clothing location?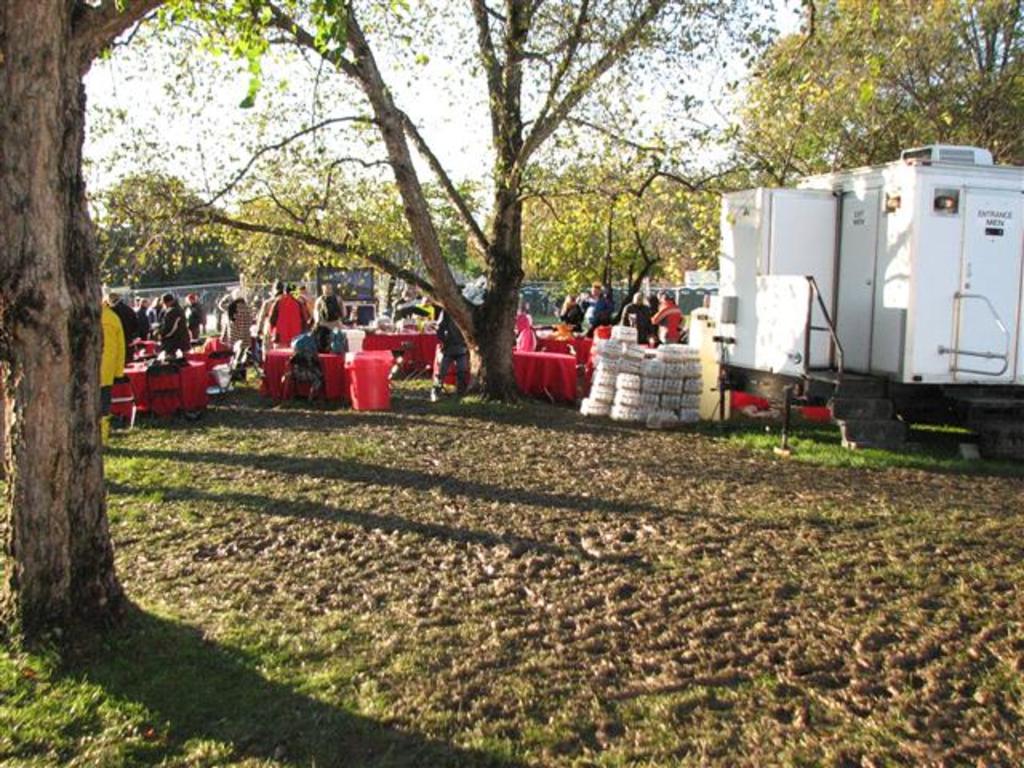
x1=158, y1=302, x2=189, y2=349
